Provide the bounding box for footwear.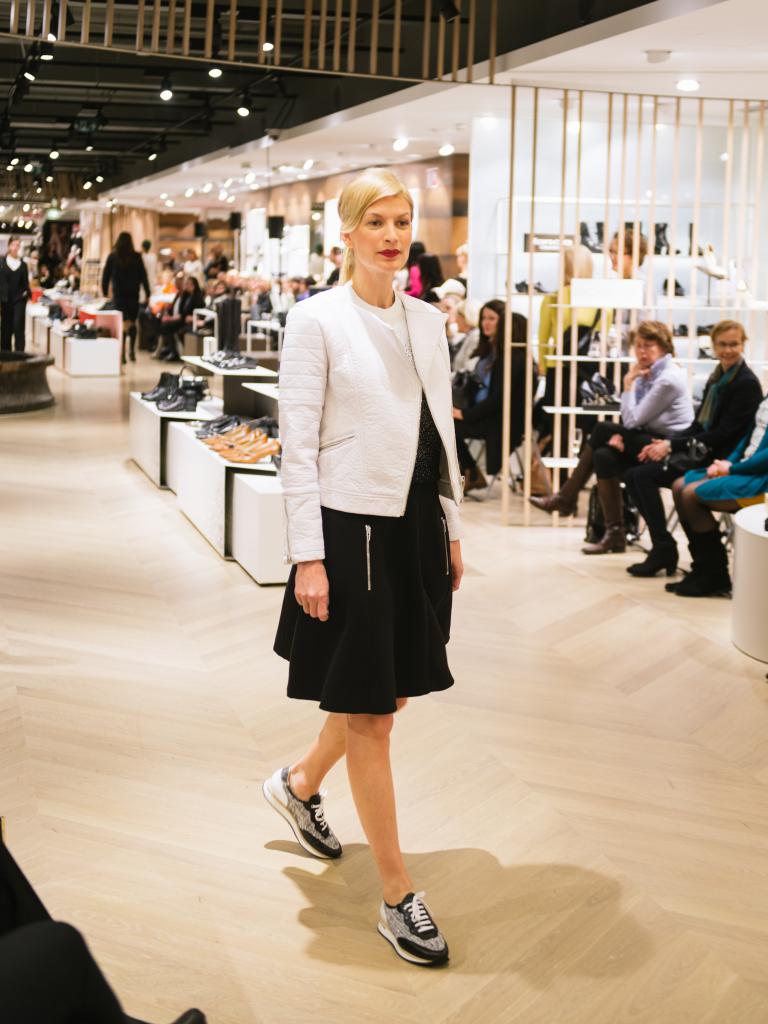
573,536,631,550.
